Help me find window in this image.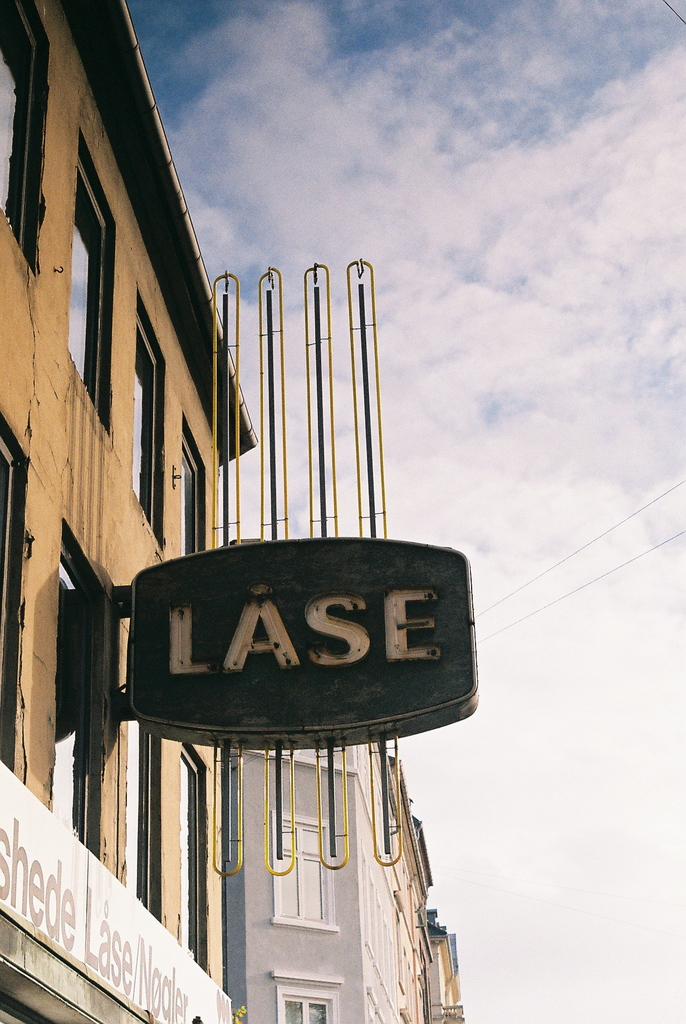
Found it: x1=179, y1=741, x2=209, y2=974.
